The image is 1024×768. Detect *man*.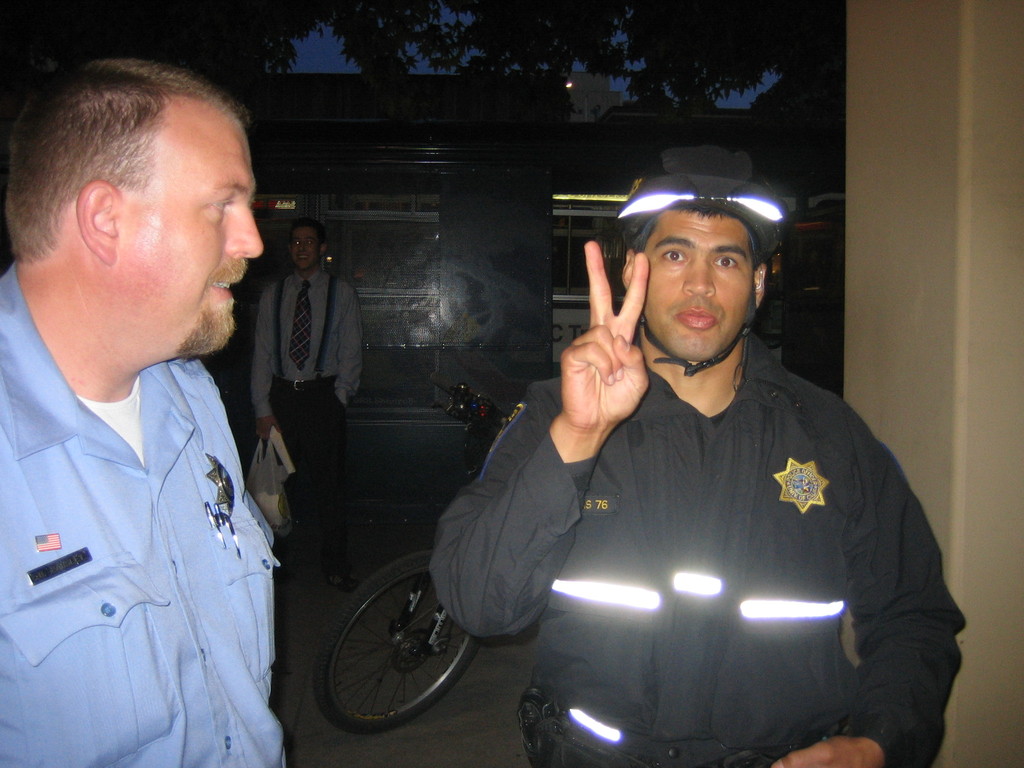
Detection: [left=436, top=146, right=968, bottom=767].
